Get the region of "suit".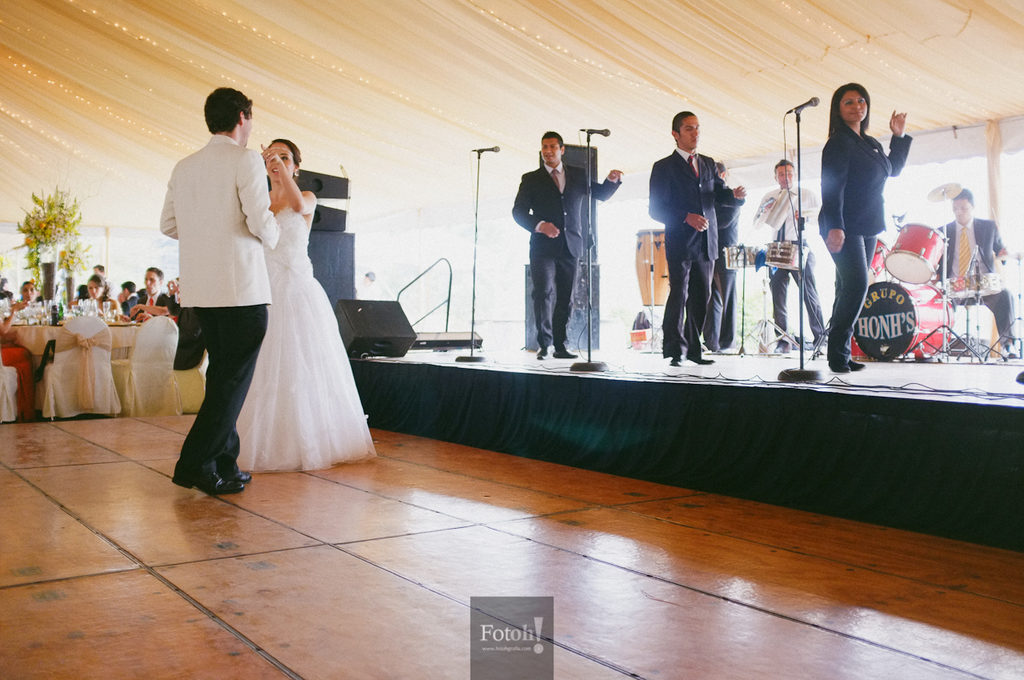
locate(158, 131, 283, 480).
